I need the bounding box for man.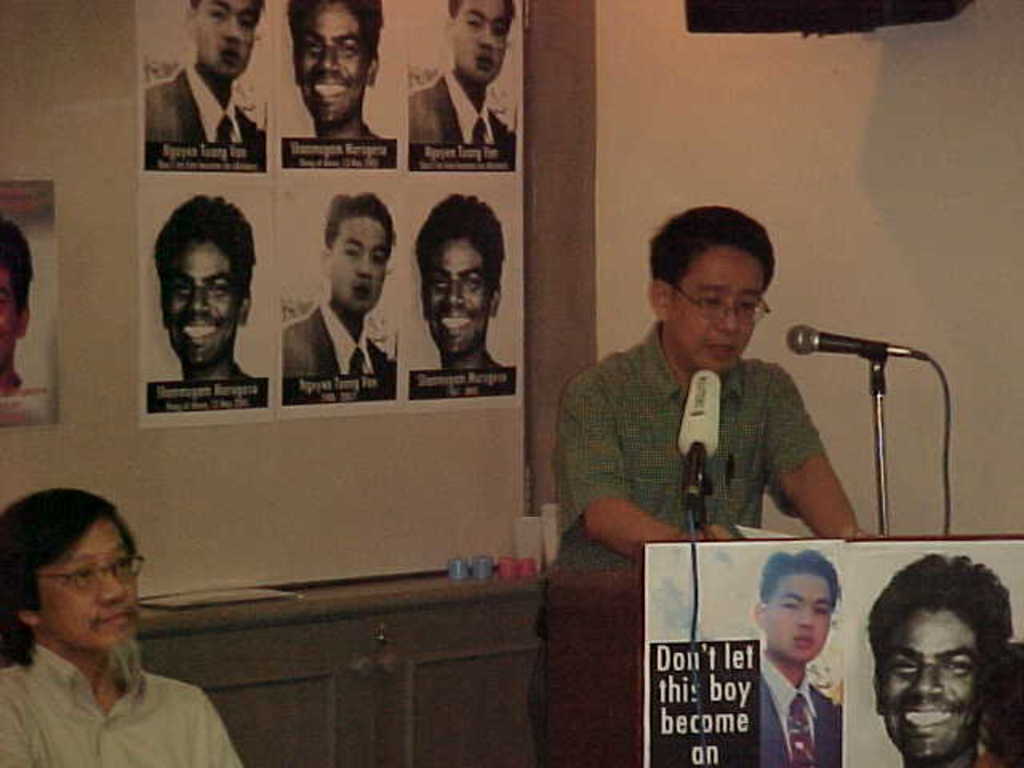
Here it is: detection(0, 213, 35, 397).
